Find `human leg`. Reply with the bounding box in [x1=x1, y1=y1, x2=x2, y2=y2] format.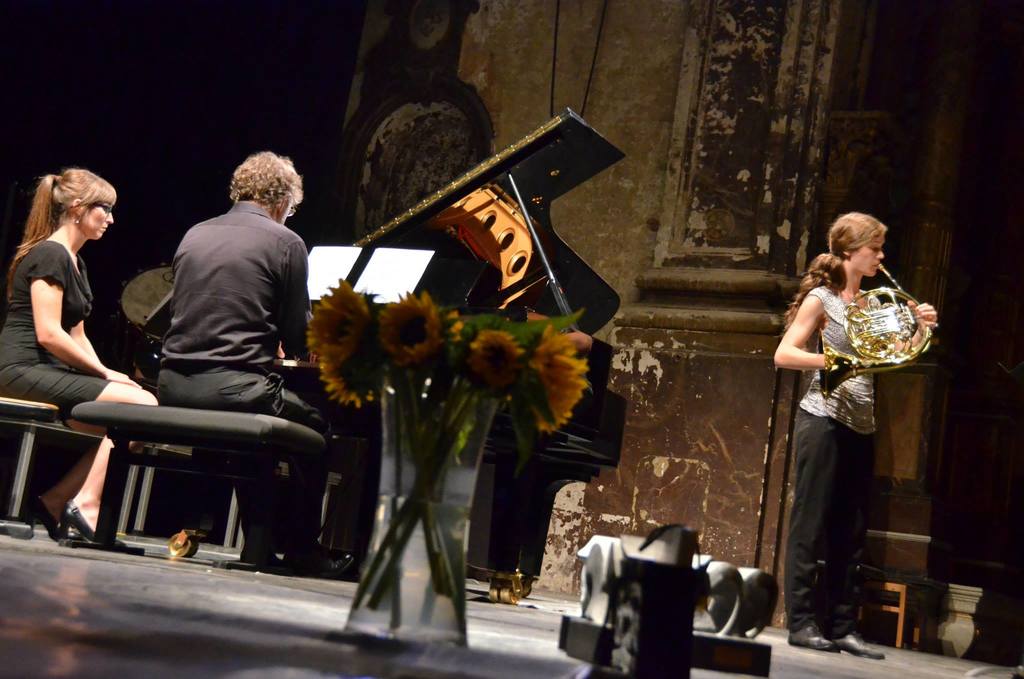
[x1=781, y1=390, x2=838, y2=650].
